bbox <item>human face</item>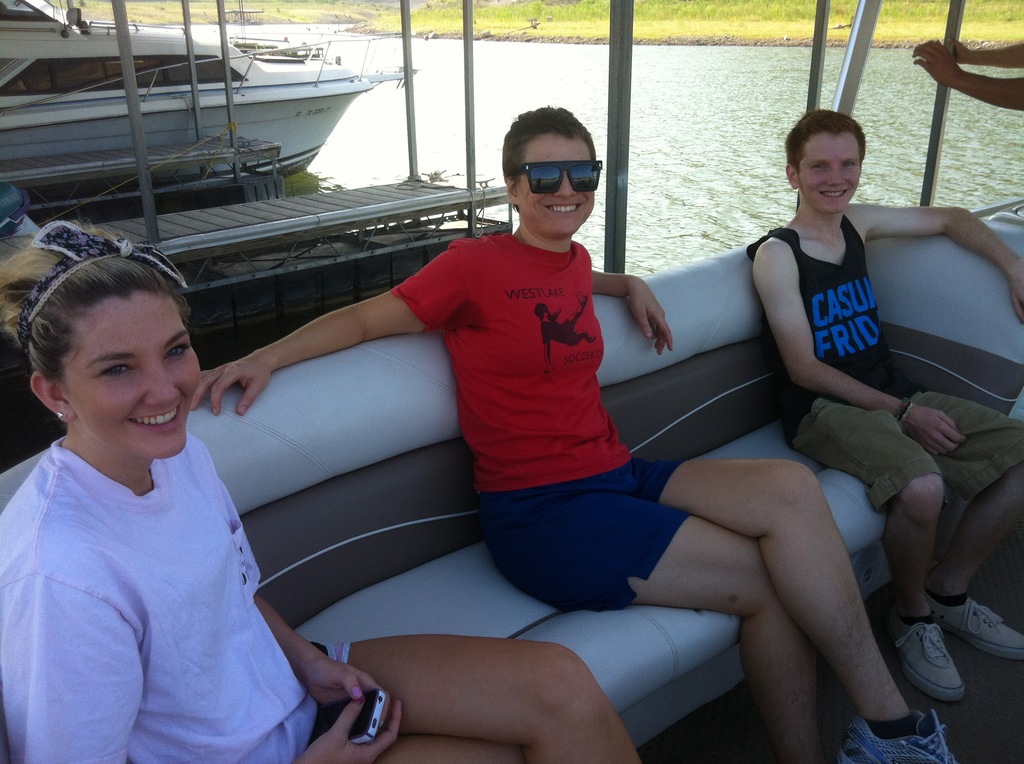
bbox=(791, 123, 862, 206)
